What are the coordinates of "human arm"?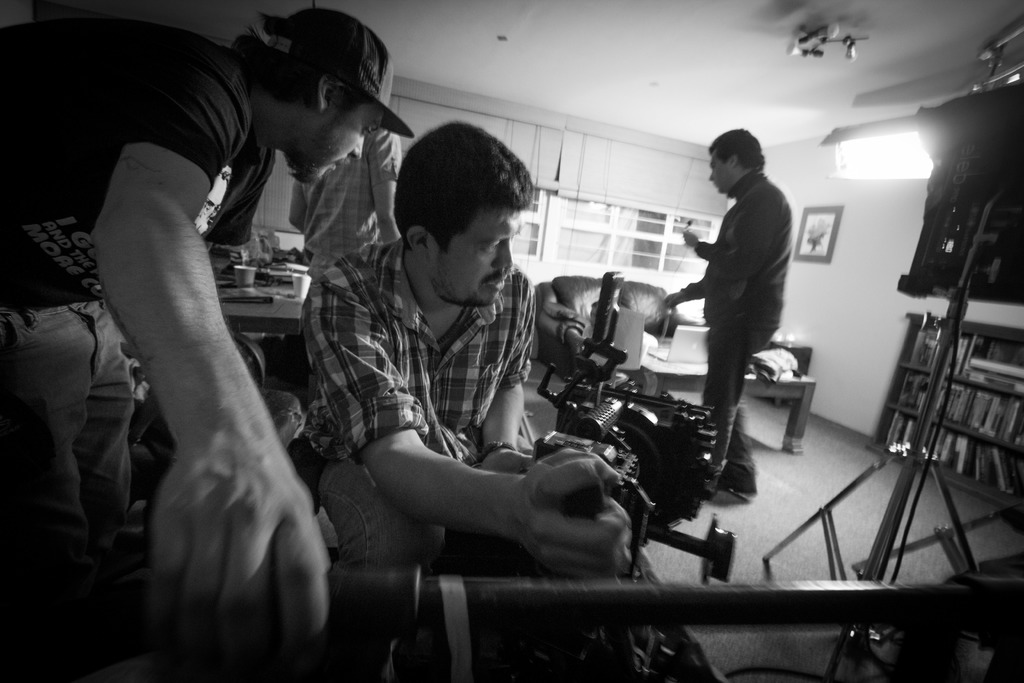
x1=664 y1=273 x2=711 y2=312.
